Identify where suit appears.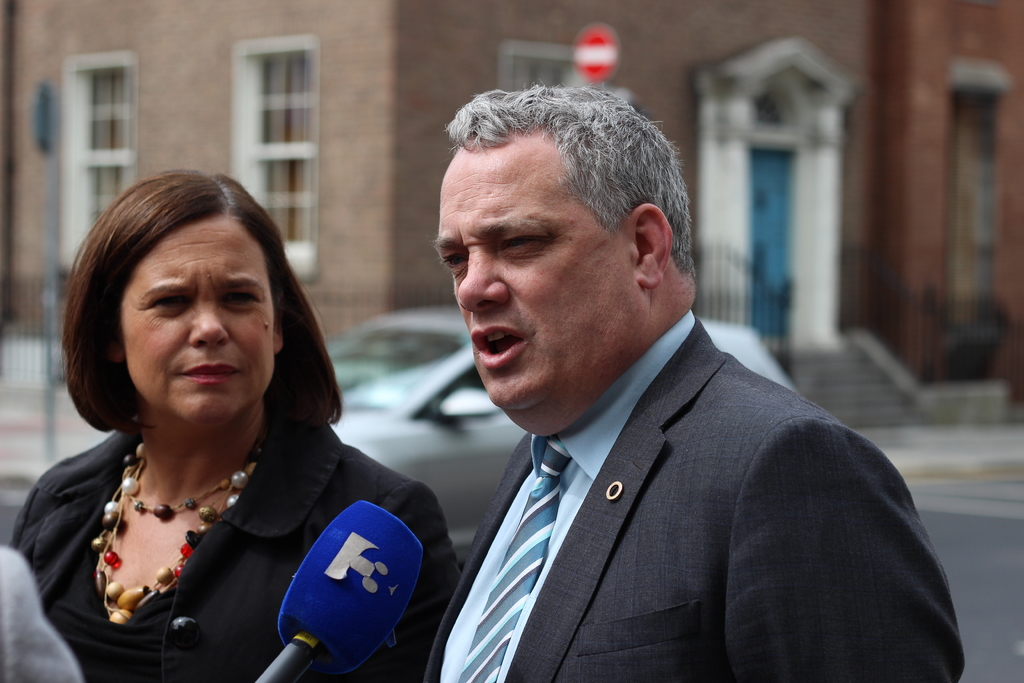
Appears at 399/267/952/670.
